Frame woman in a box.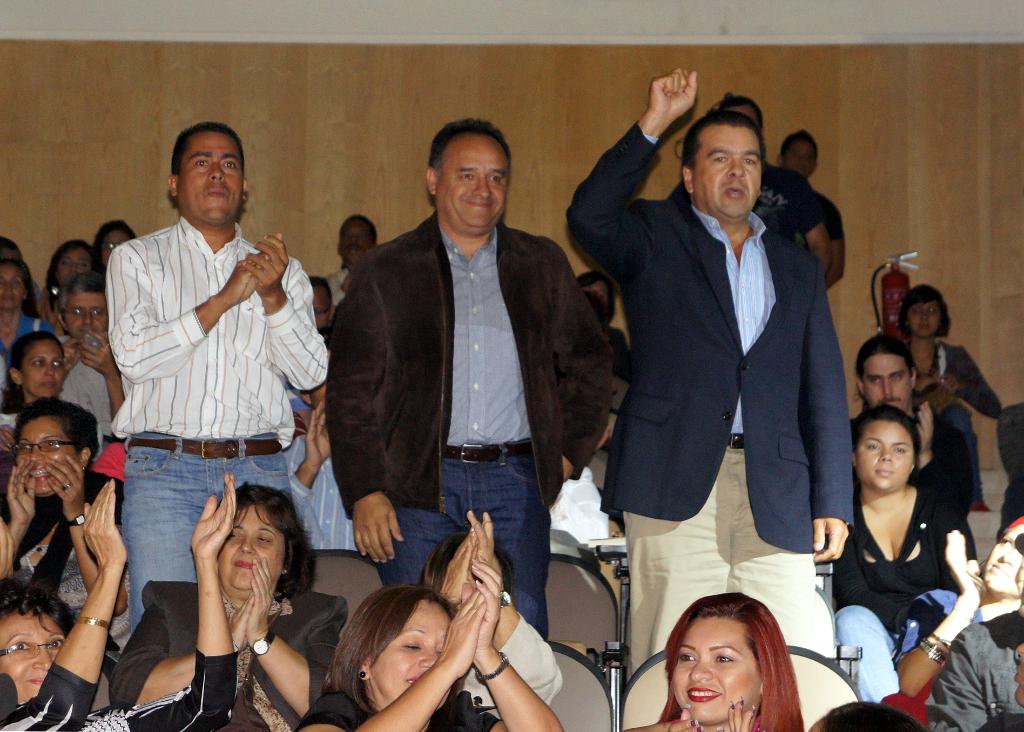
(x1=105, y1=481, x2=349, y2=731).
